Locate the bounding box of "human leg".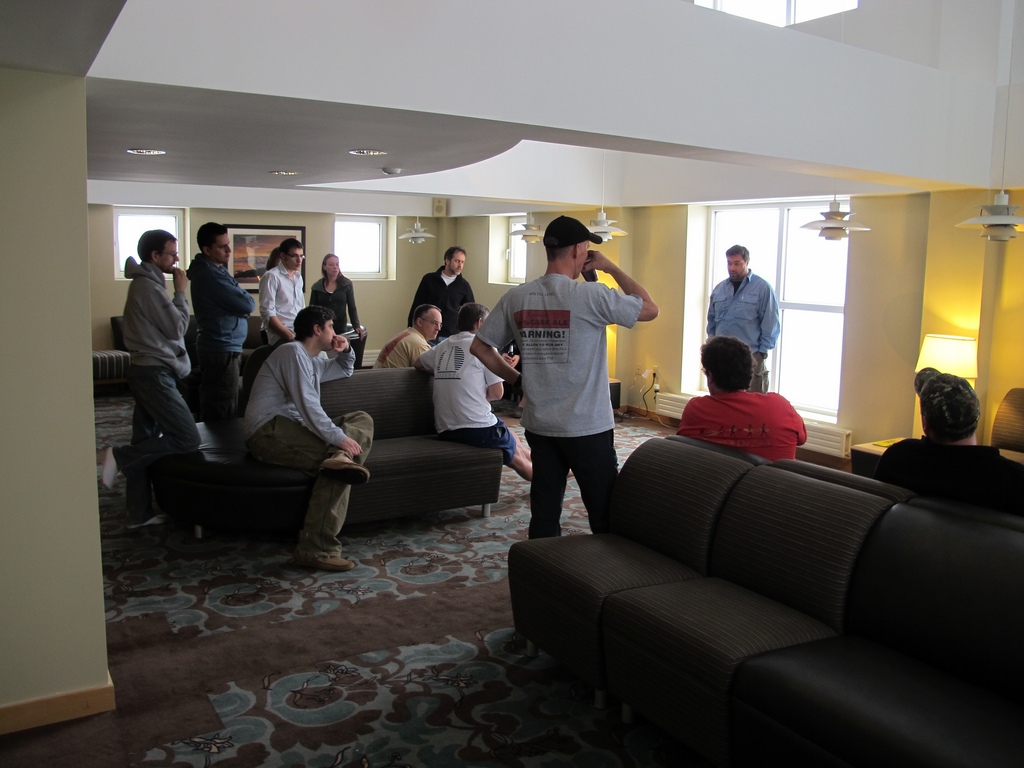
Bounding box: l=248, t=405, r=380, b=572.
